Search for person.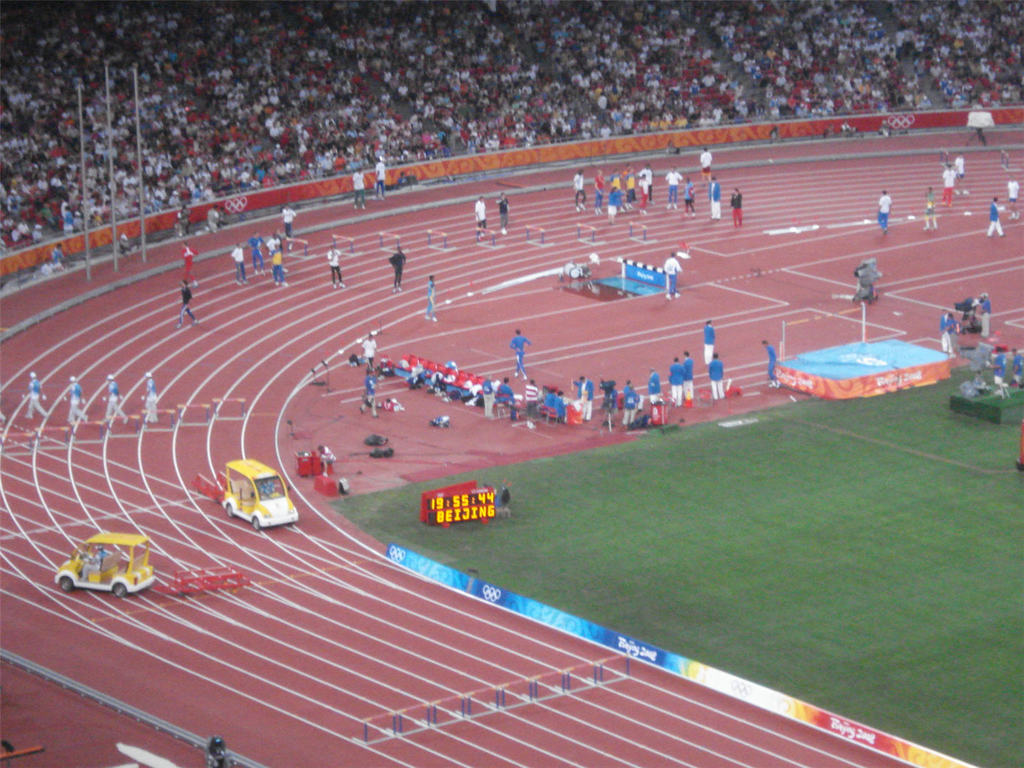
Found at x1=935 y1=310 x2=951 y2=352.
